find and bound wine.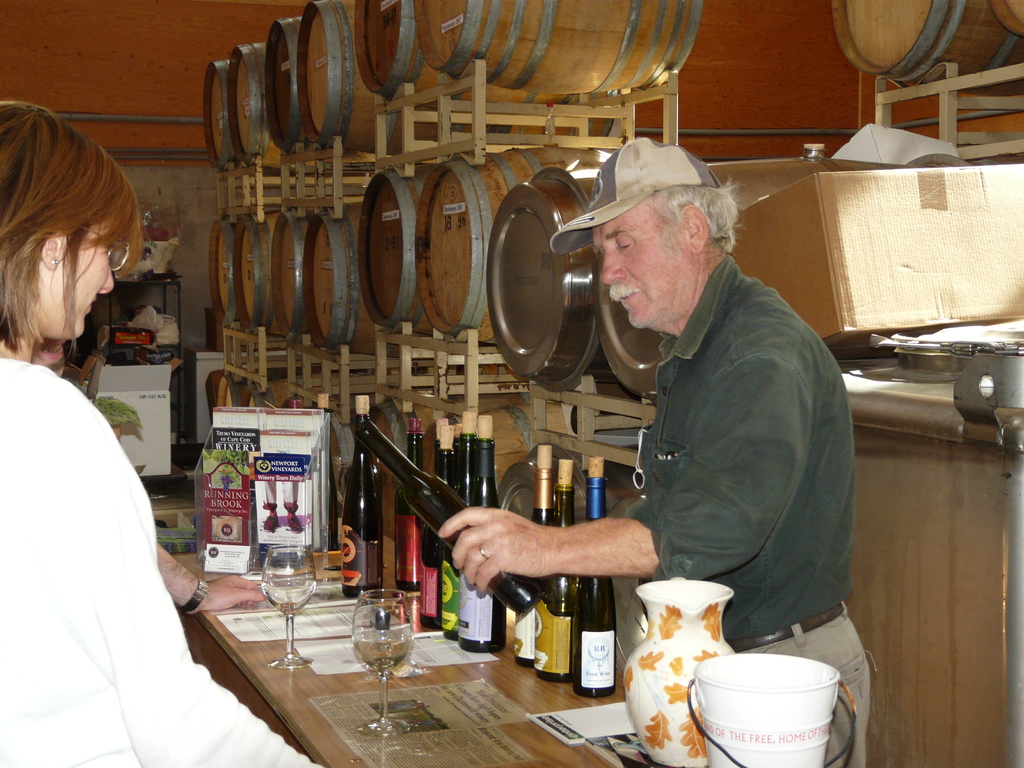
Bound: left=340, top=396, right=383, bottom=601.
